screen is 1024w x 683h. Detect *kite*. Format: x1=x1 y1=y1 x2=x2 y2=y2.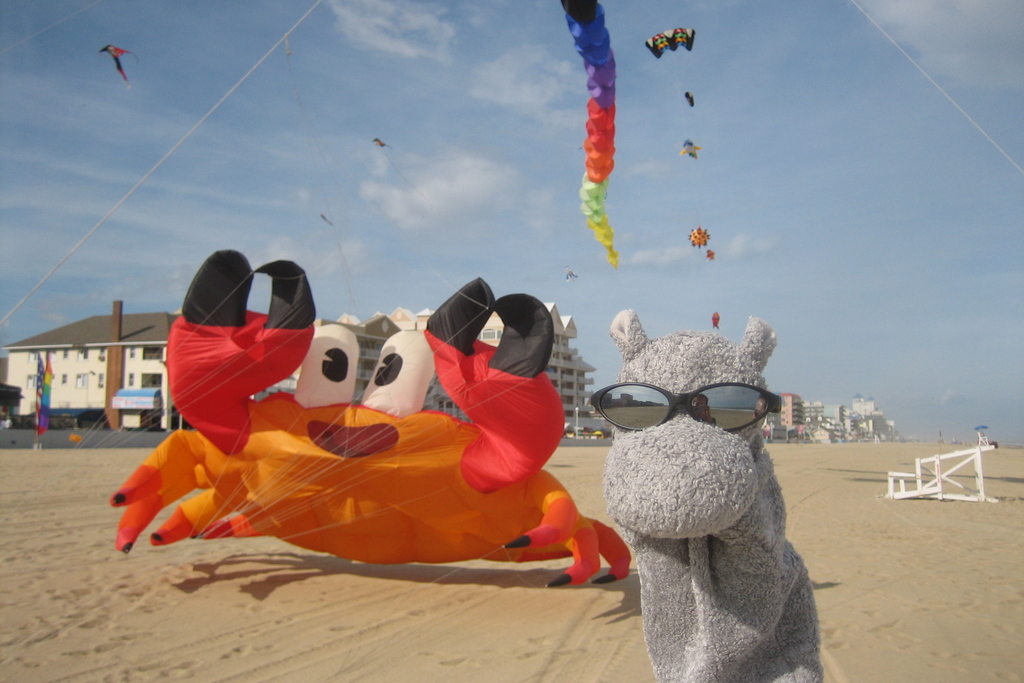
x1=556 y1=0 x2=619 y2=268.
